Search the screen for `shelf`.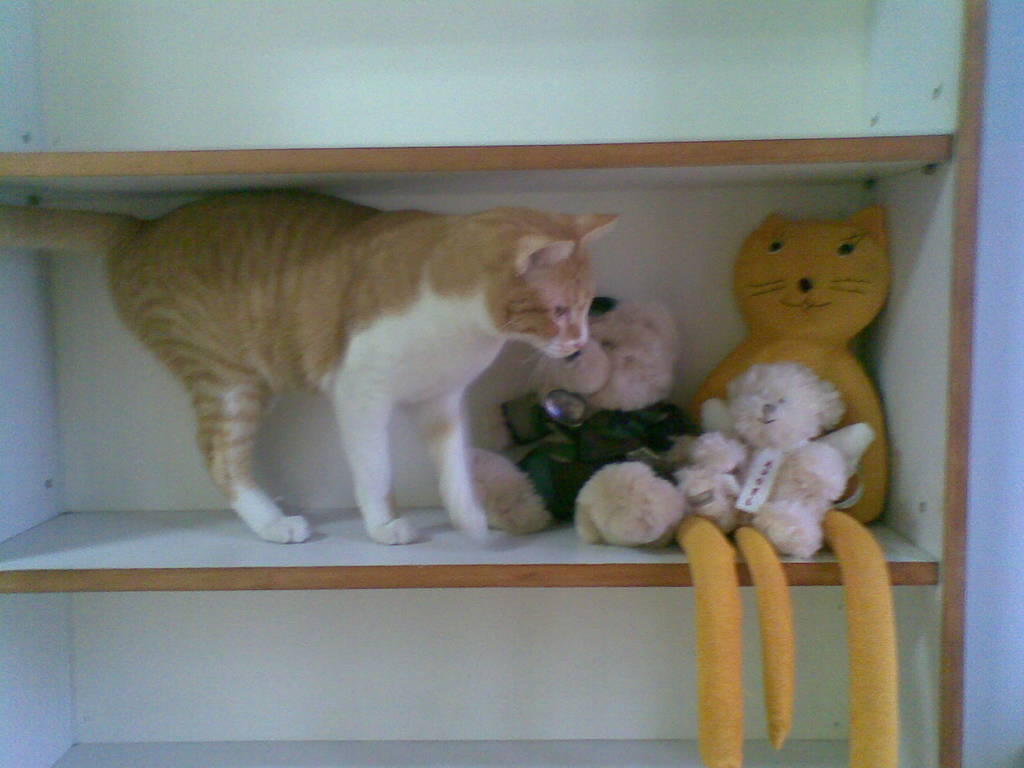
Found at (x1=49, y1=125, x2=874, y2=611).
